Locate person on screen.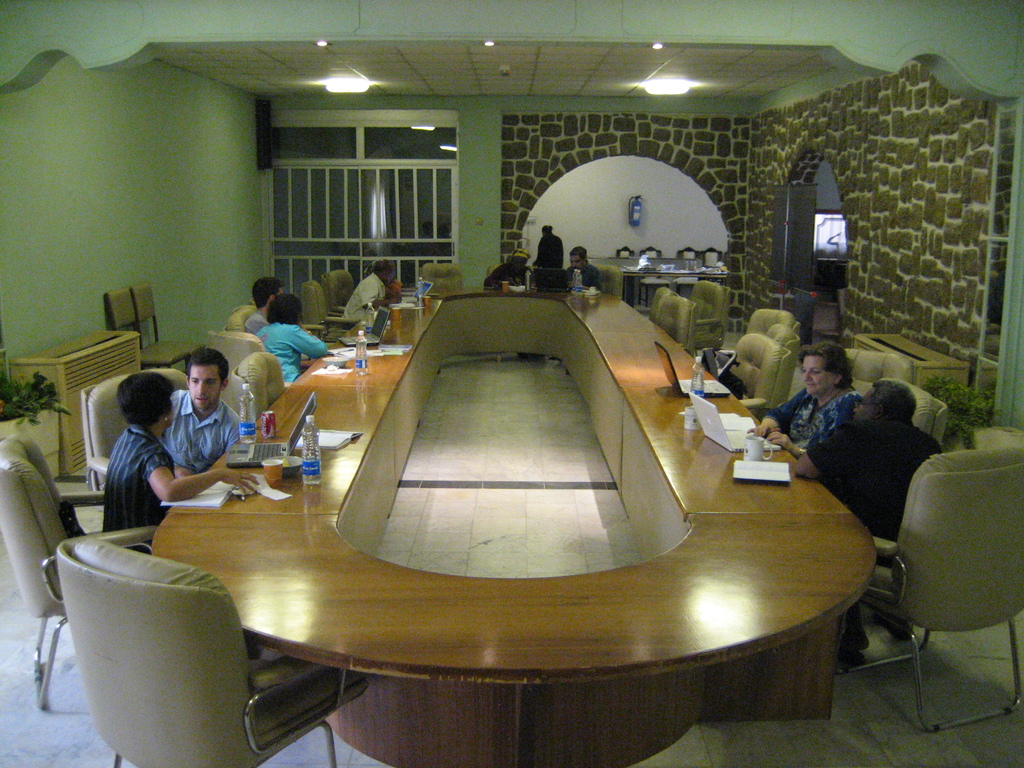
On screen at l=756, t=344, r=862, b=451.
